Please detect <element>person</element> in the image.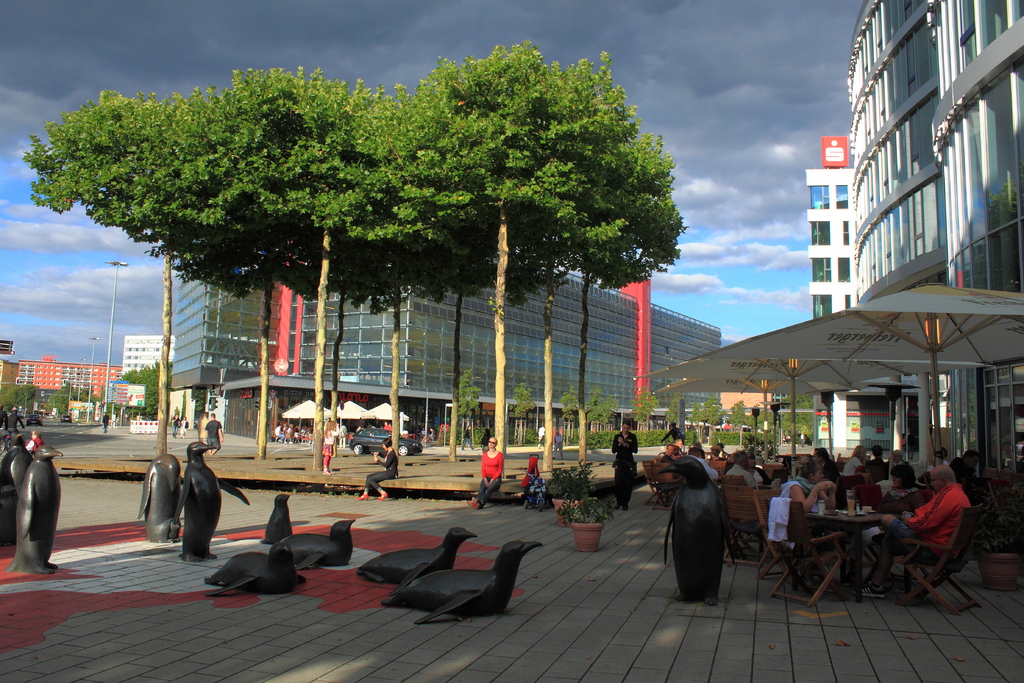
Rect(610, 418, 641, 508).
